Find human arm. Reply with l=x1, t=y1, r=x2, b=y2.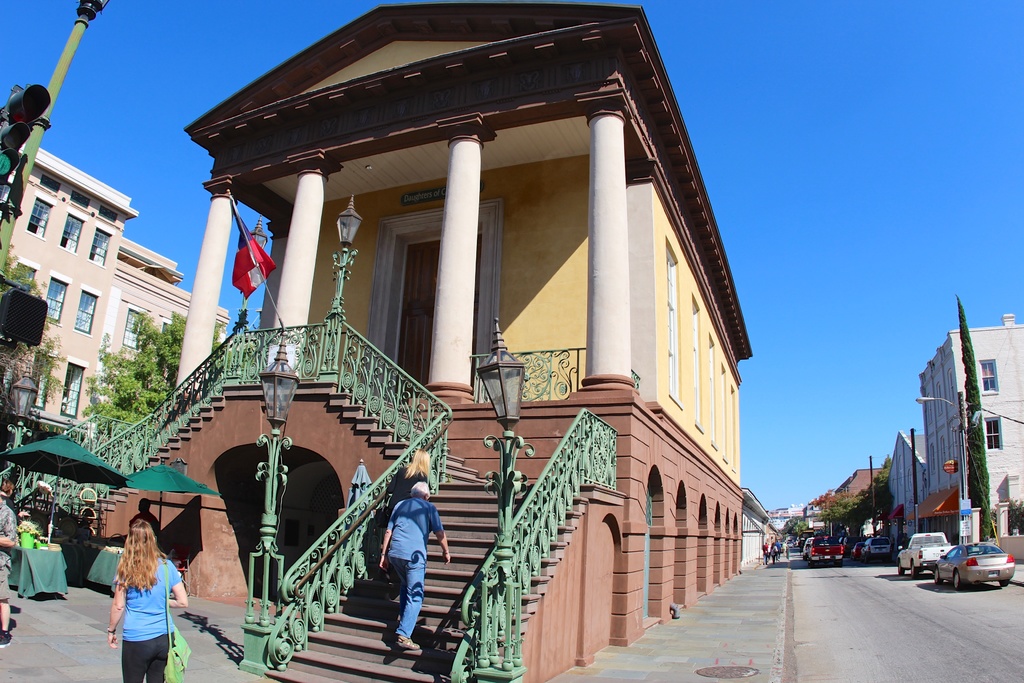
l=0, t=509, r=20, b=551.
